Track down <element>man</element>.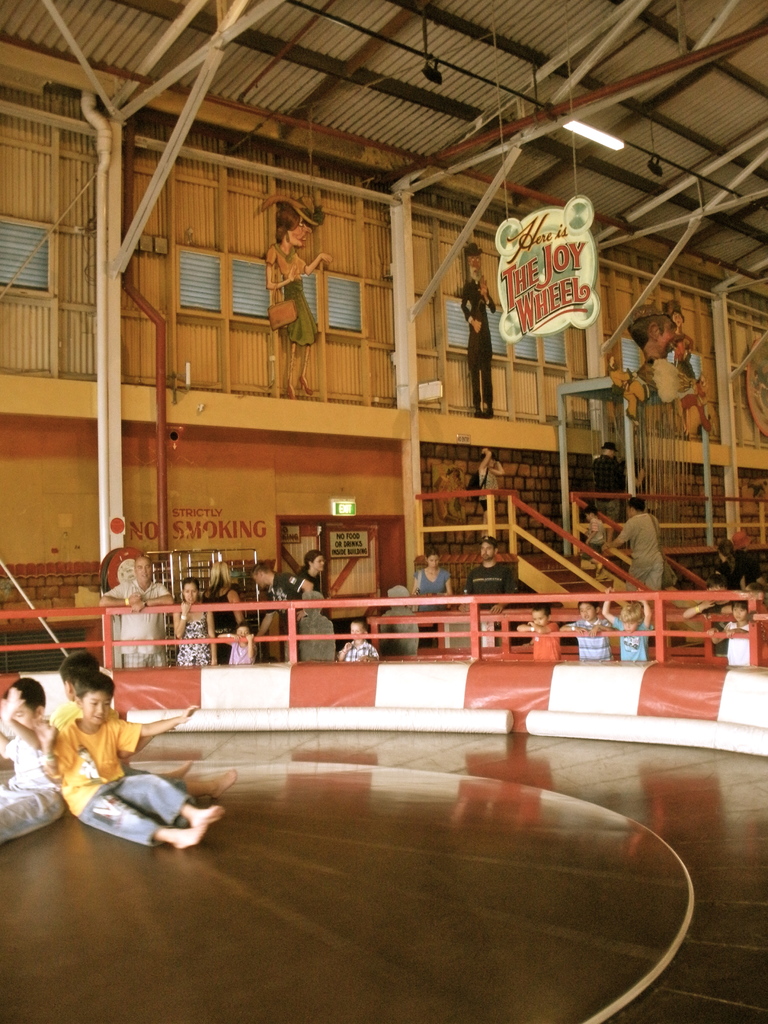
Tracked to BBox(97, 555, 176, 669).
